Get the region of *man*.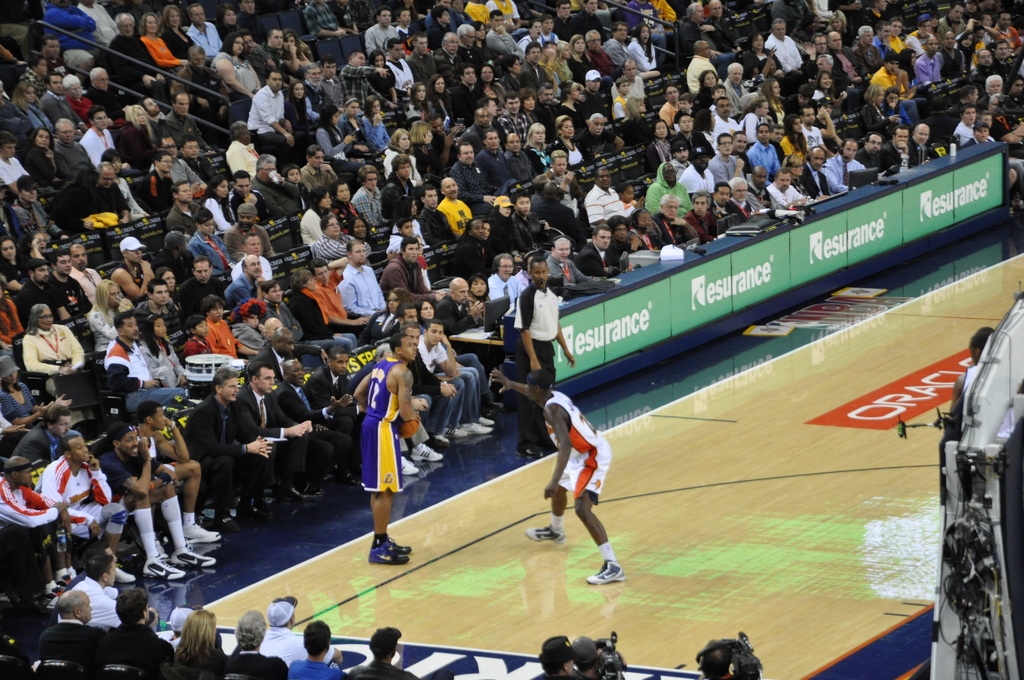
[left=417, top=309, right=502, bottom=435].
